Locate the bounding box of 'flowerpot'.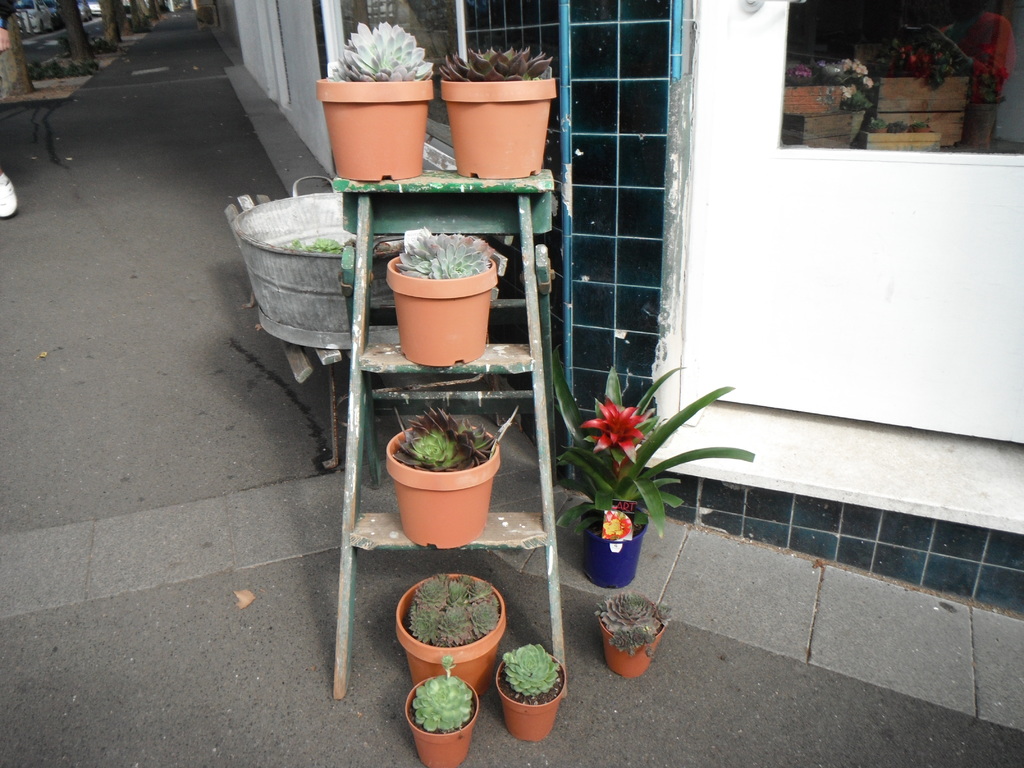
Bounding box: (387, 428, 499, 549).
